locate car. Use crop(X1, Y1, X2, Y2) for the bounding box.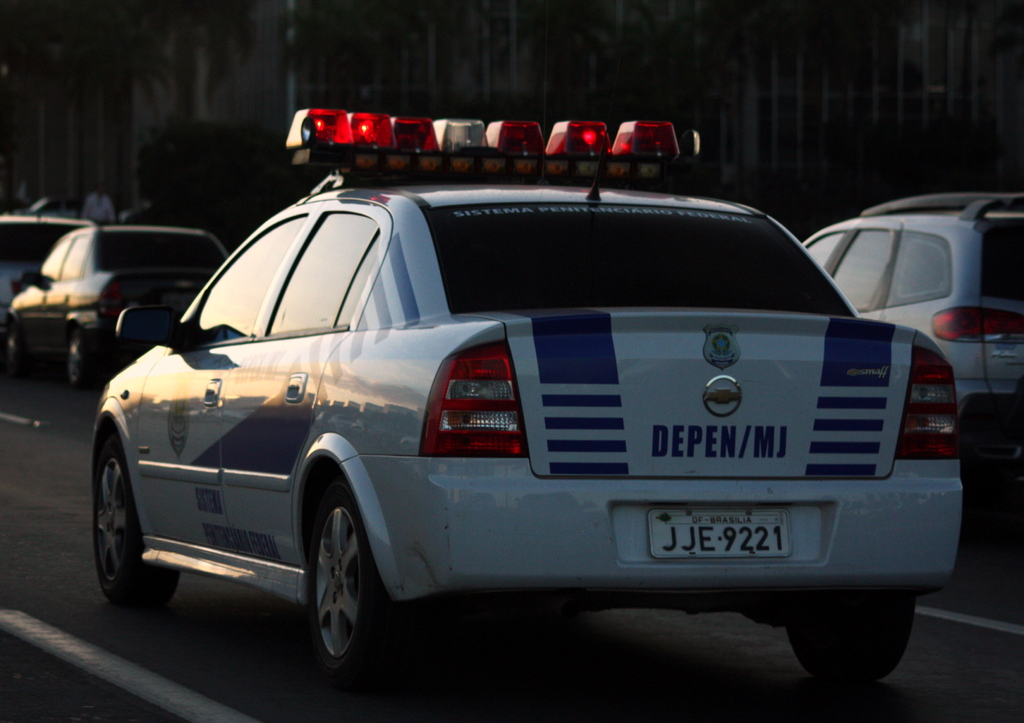
crop(0, 210, 102, 327).
